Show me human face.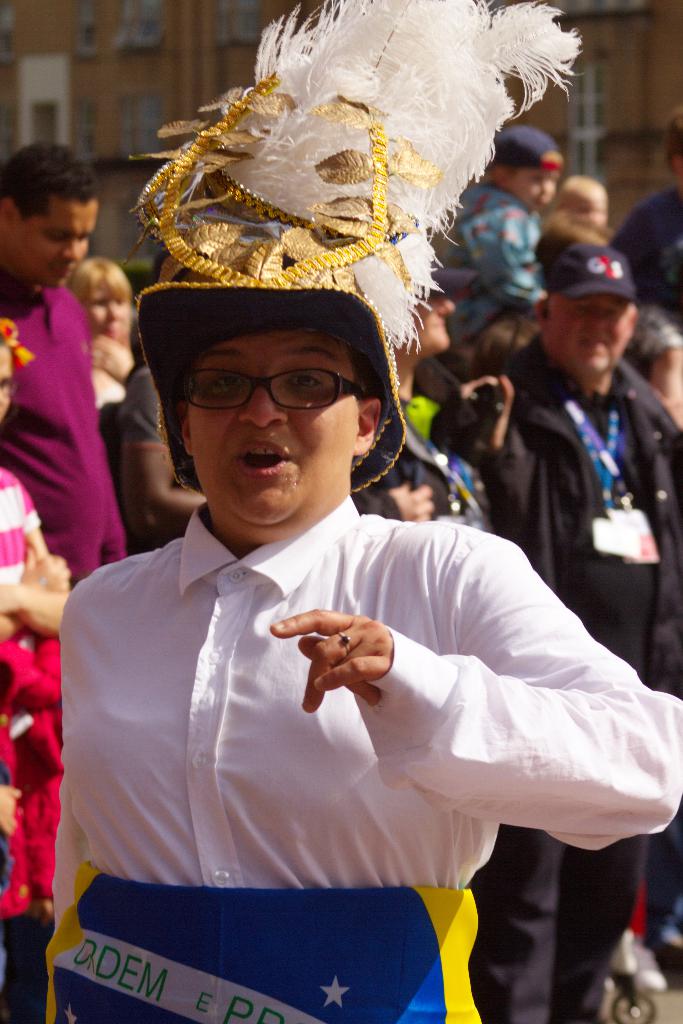
human face is here: region(411, 290, 454, 349).
